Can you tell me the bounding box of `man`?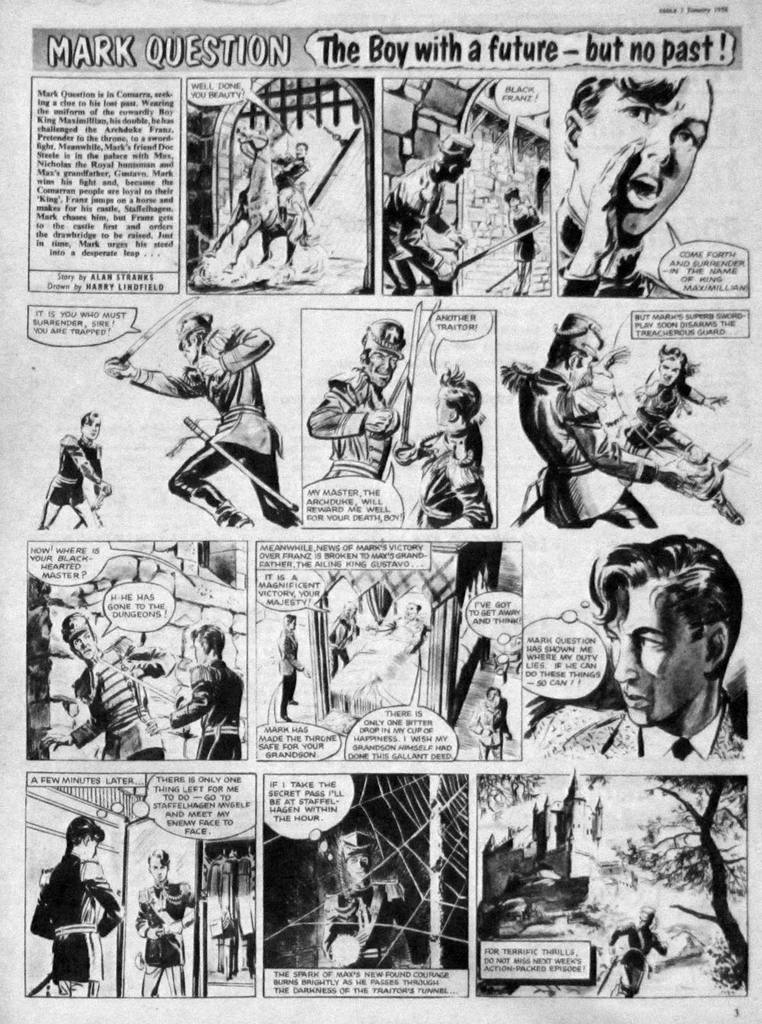
pyautogui.locateOnScreen(141, 625, 252, 763).
